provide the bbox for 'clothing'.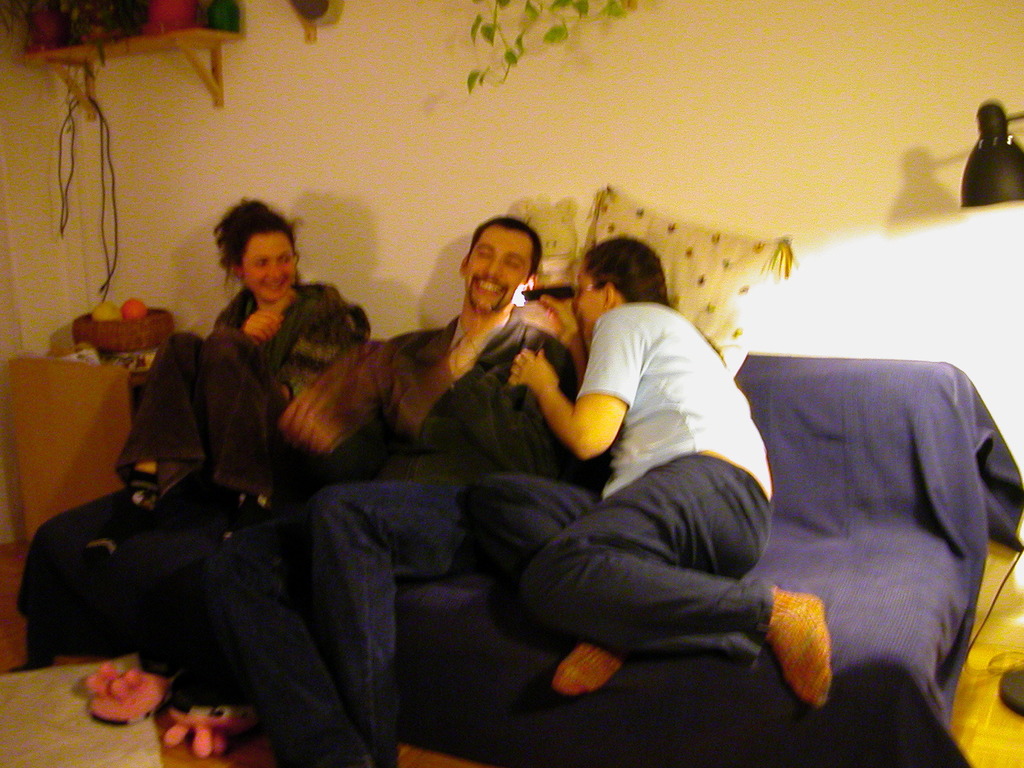
(461, 294, 776, 657).
